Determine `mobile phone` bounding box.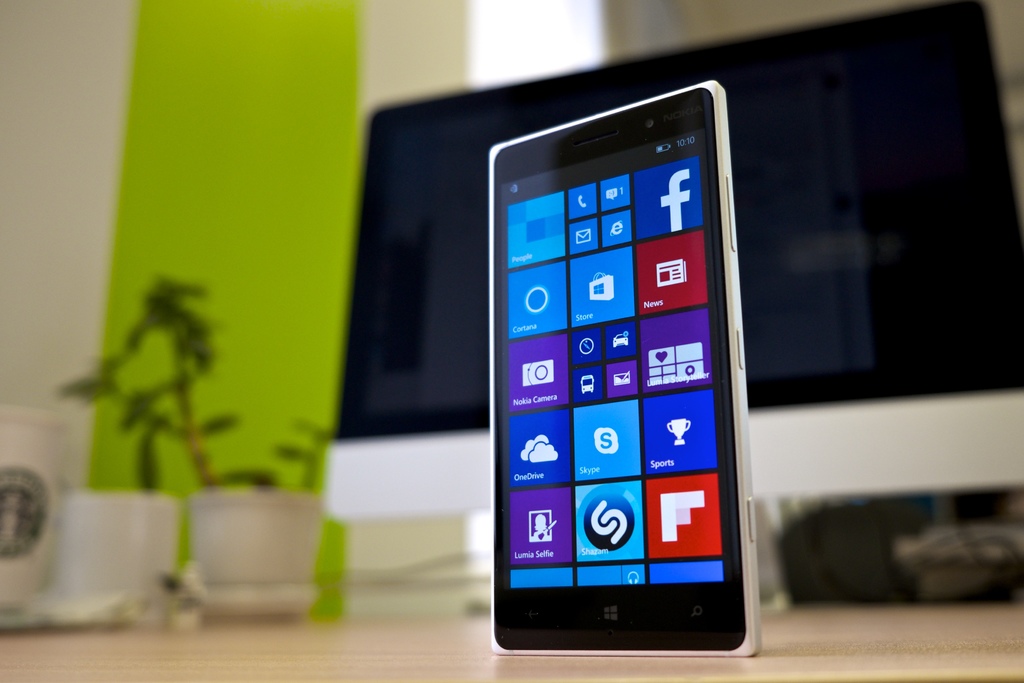
Determined: detection(482, 74, 763, 658).
